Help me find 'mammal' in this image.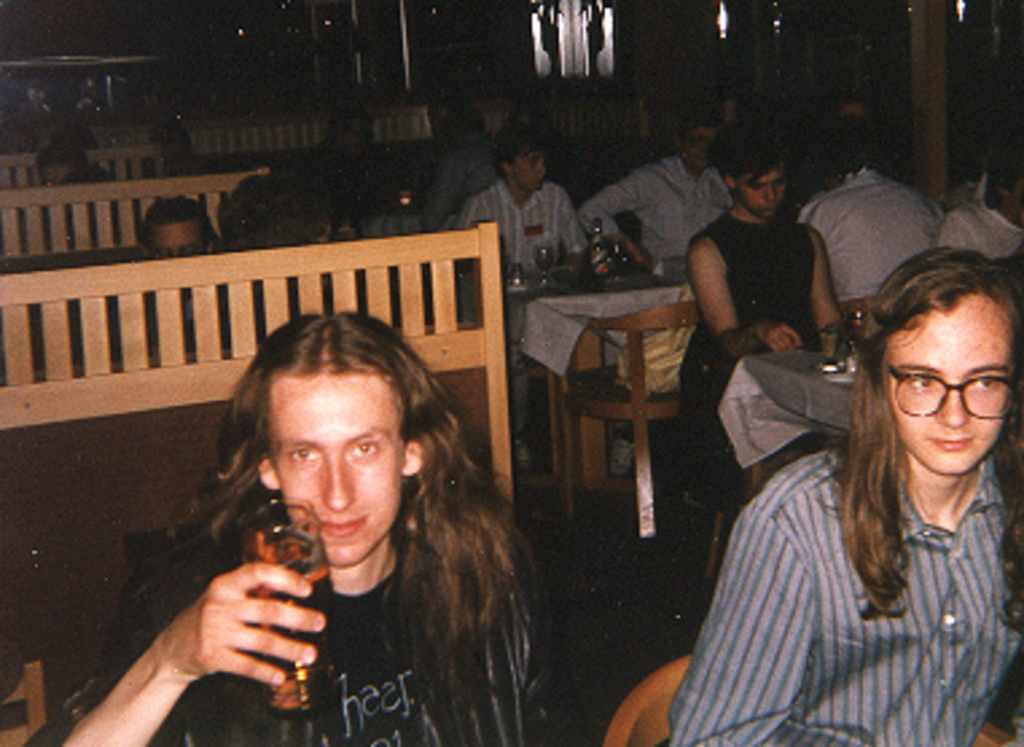
Found it: <region>427, 97, 521, 212</region>.
